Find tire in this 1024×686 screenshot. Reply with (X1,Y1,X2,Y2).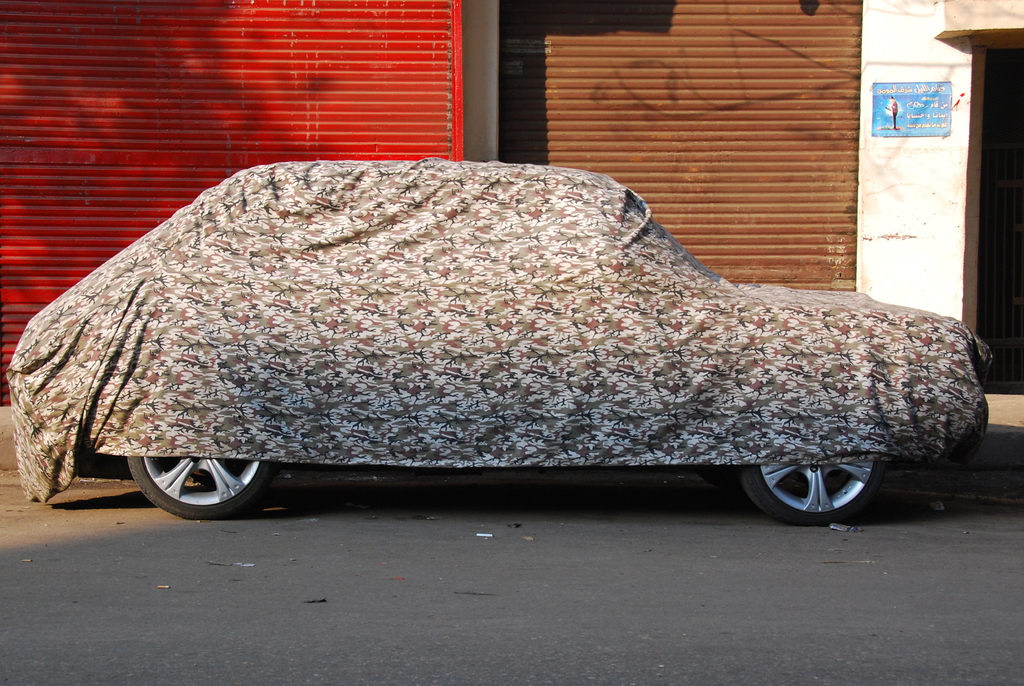
(701,471,738,490).
